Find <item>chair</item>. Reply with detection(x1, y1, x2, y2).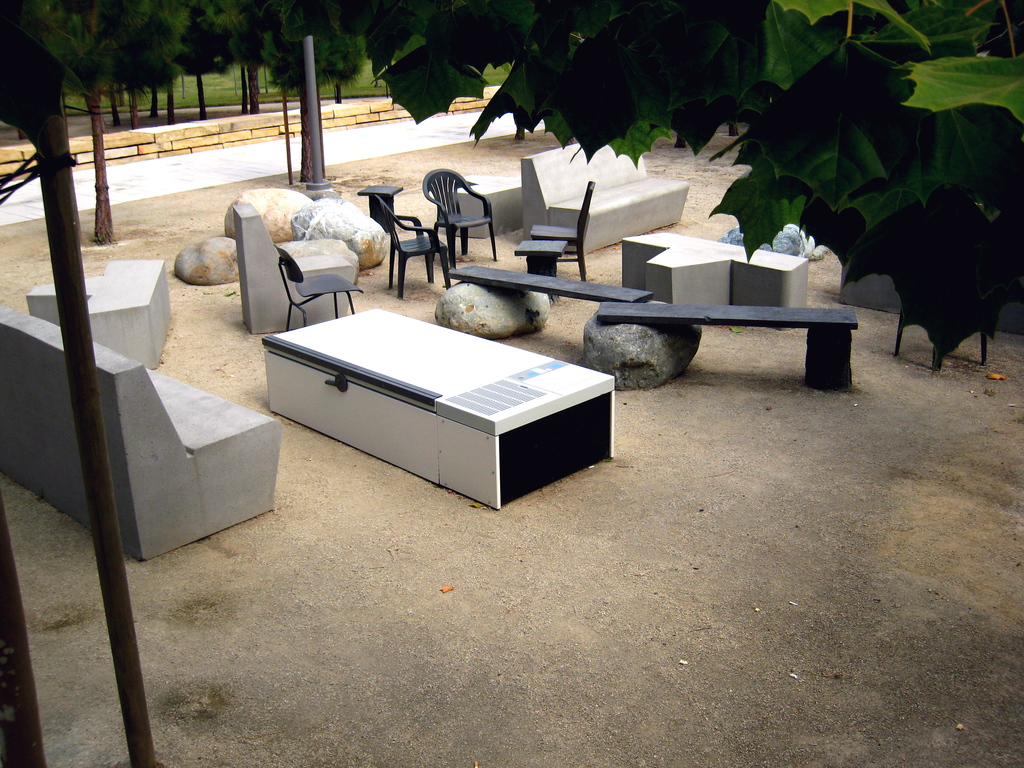
detection(372, 198, 457, 300).
